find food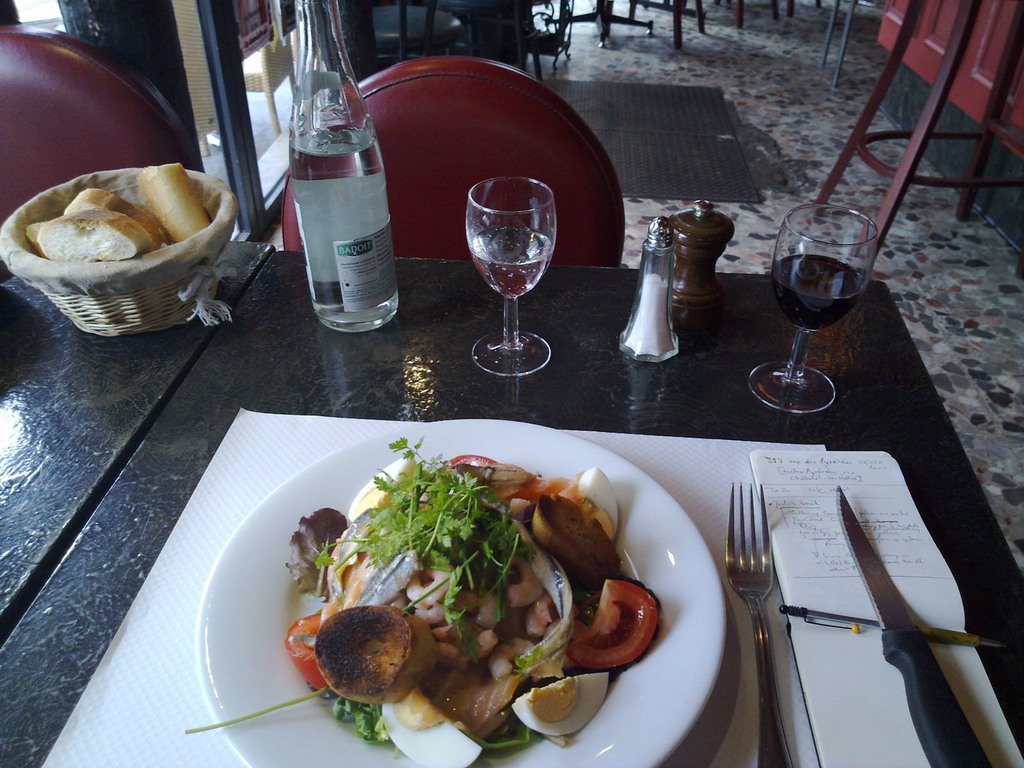
<box>136,163,212,245</box>
